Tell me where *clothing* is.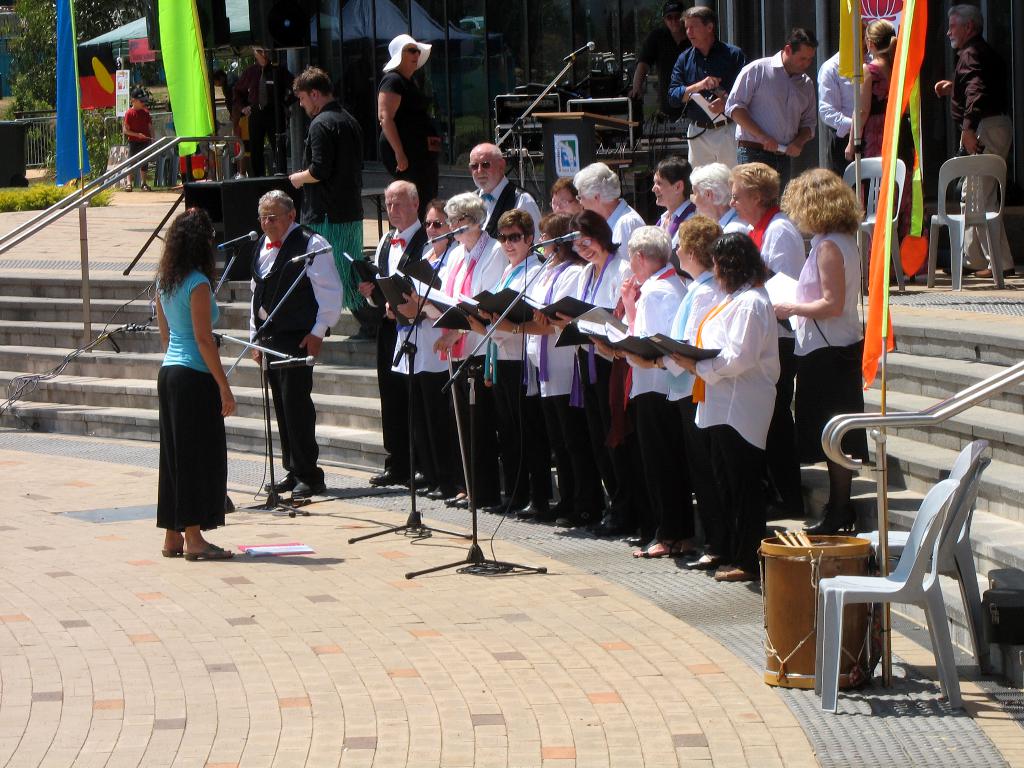
*clothing* is at <region>760, 207, 806, 297</region>.
